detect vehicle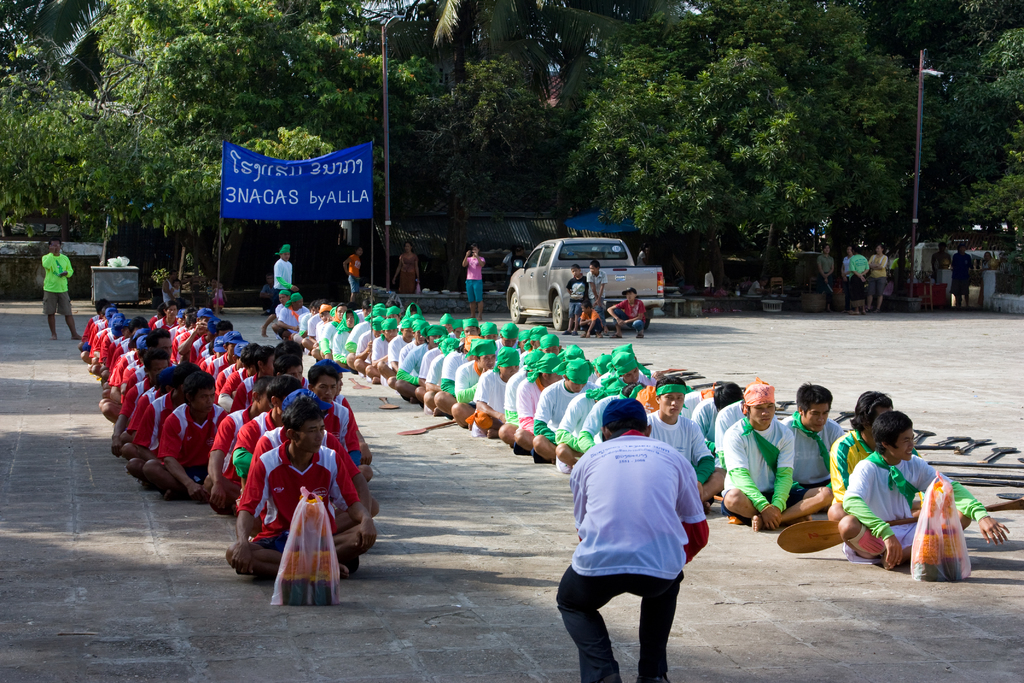
rect(504, 235, 666, 332)
